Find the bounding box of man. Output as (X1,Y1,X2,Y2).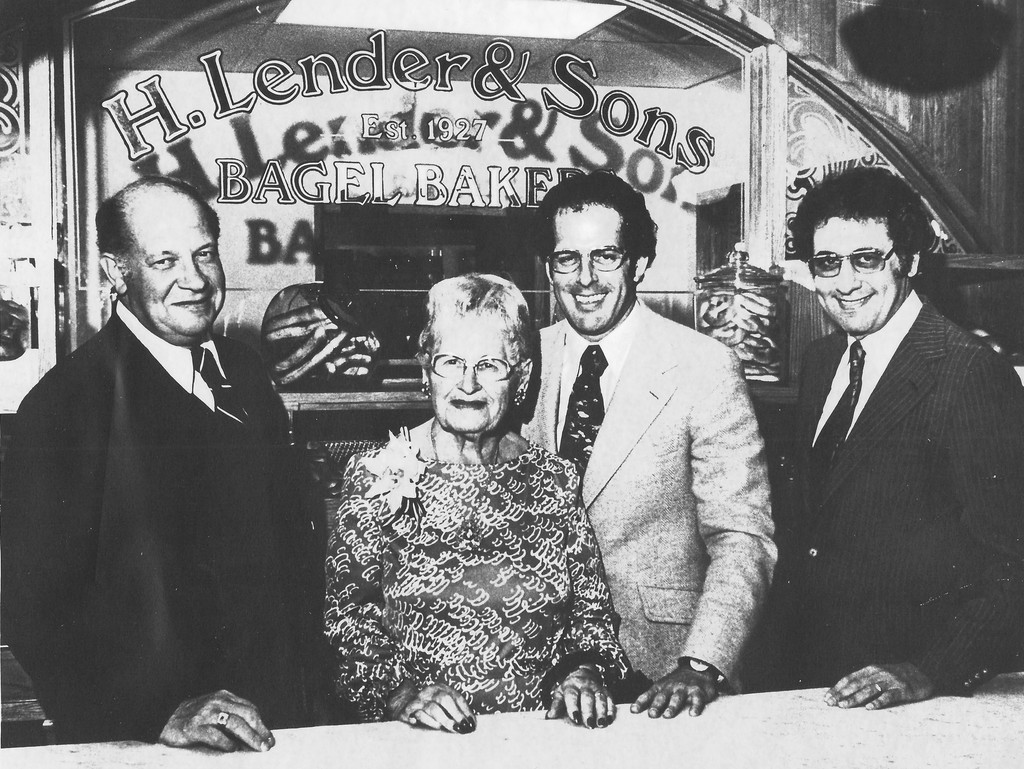
(2,175,293,752).
